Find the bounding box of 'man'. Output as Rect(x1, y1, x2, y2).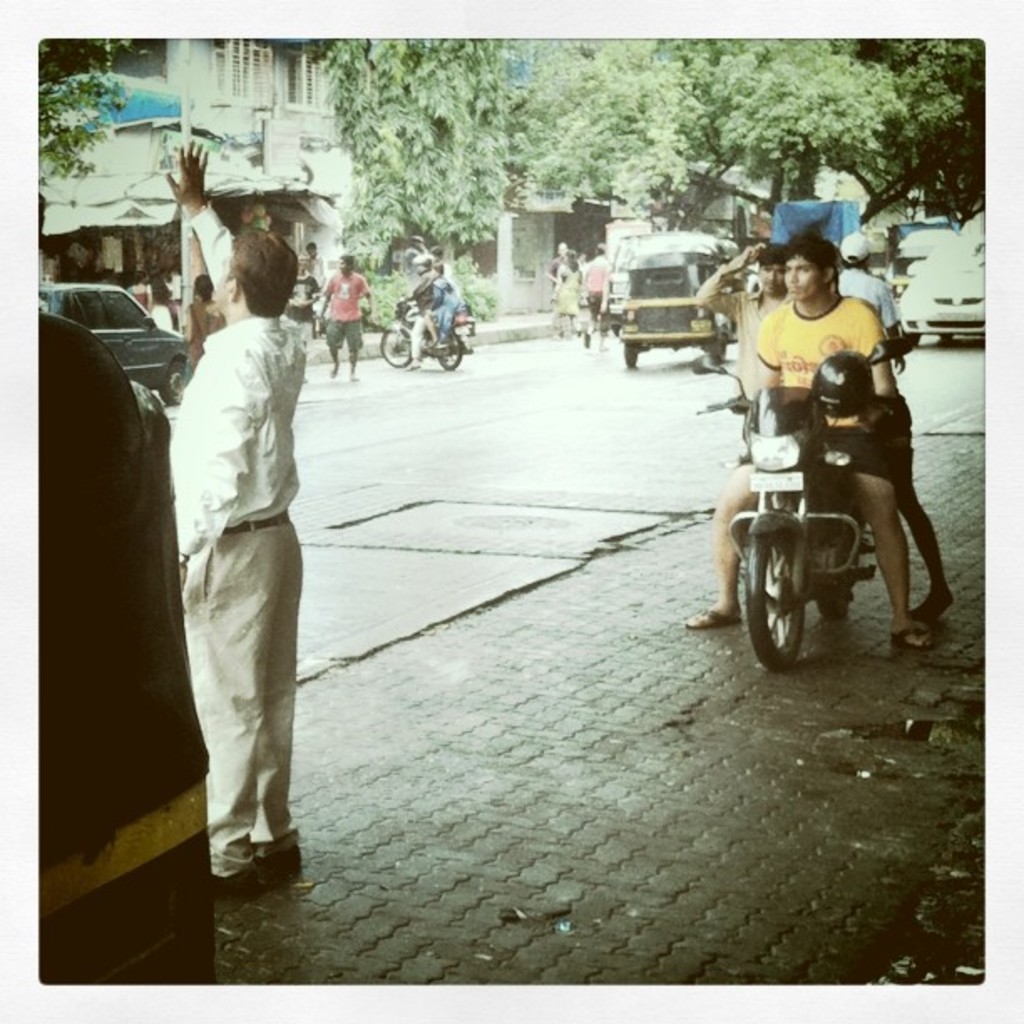
Rect(587, 249, 609, 343).
